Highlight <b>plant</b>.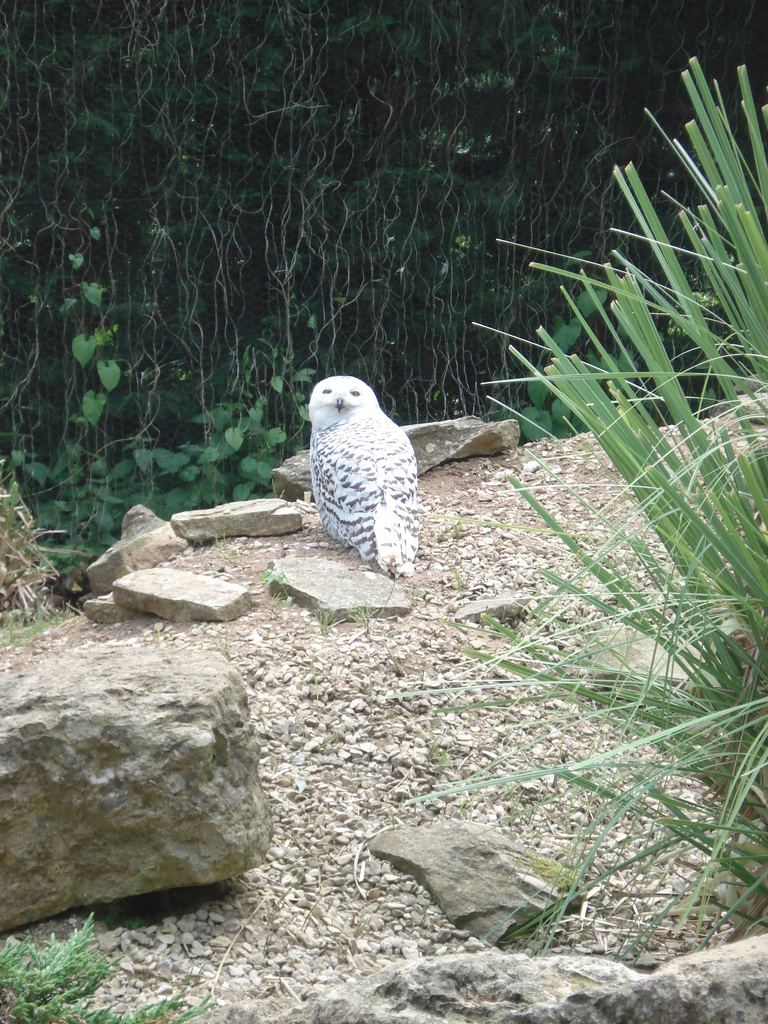
Highlighted region: pyautogui.locateOnScreen(373, 609, 767, 979).
